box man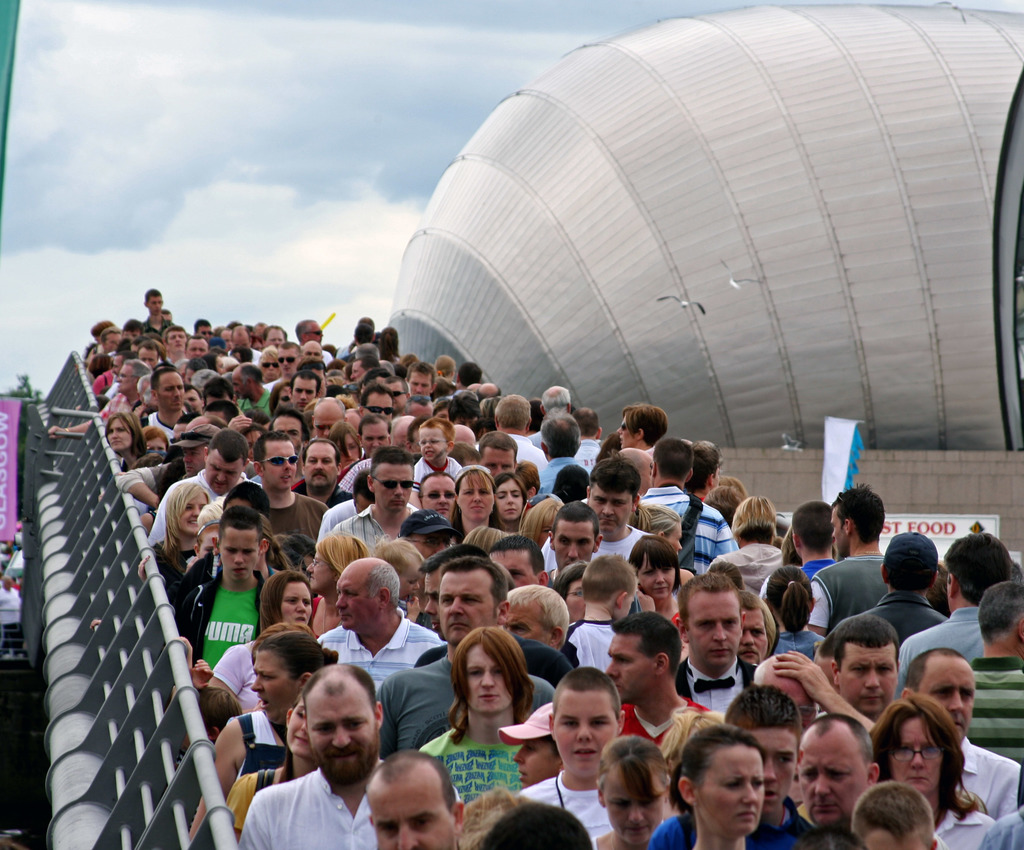
(x1=954, y1=576, x2=1023, y2=764)
